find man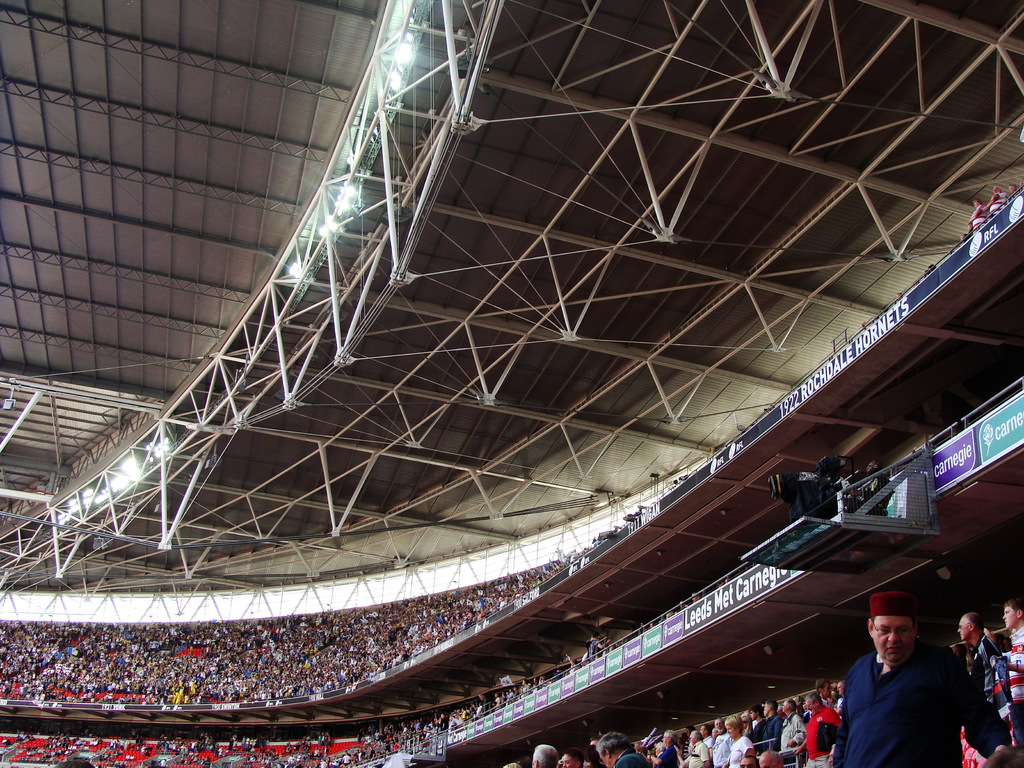
region(525, 744, 557, 767)
